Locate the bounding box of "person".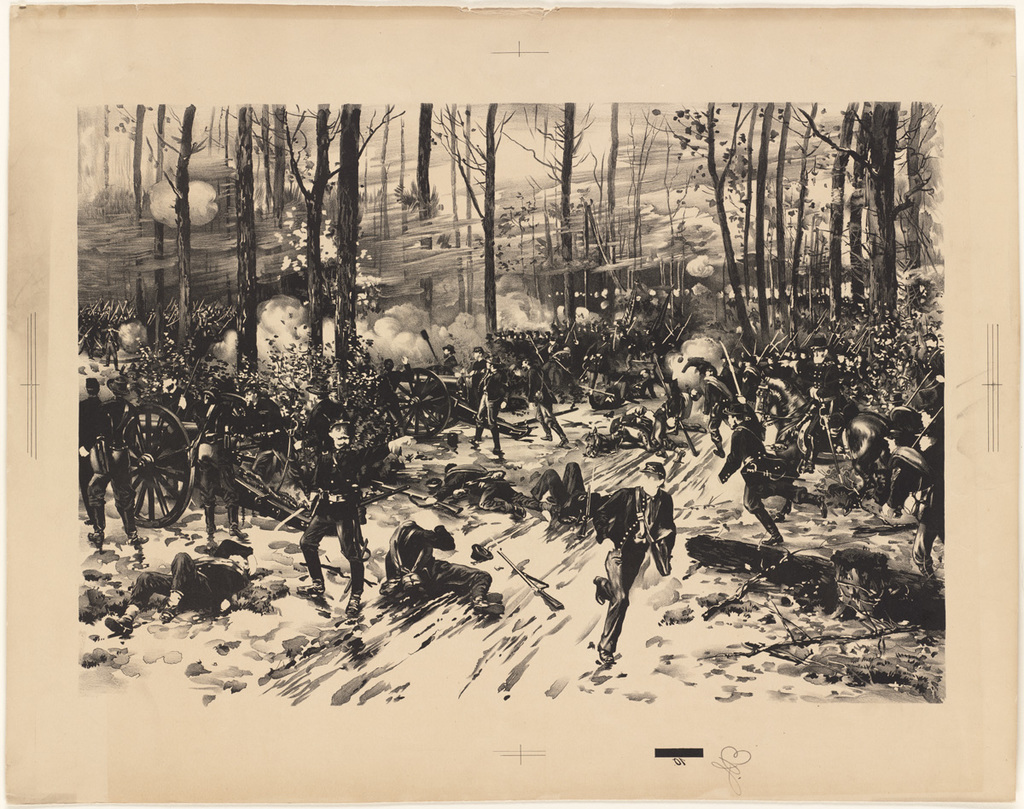
Bounding box: left=887, top=404, right=947, bottom=581.
